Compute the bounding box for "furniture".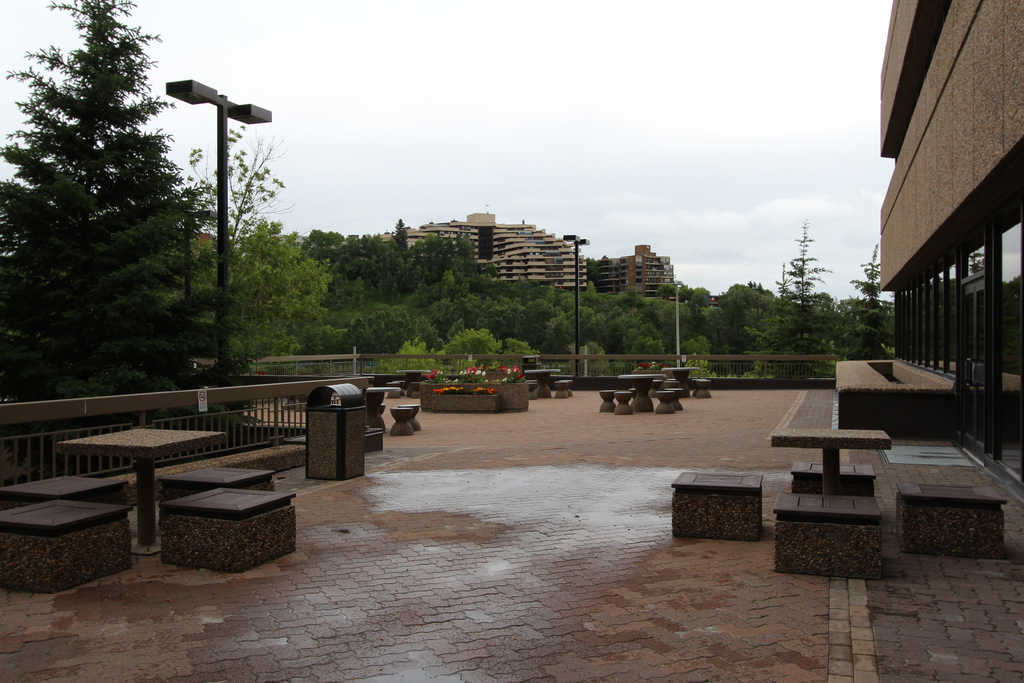
<box>0,477,128,504</box>.
